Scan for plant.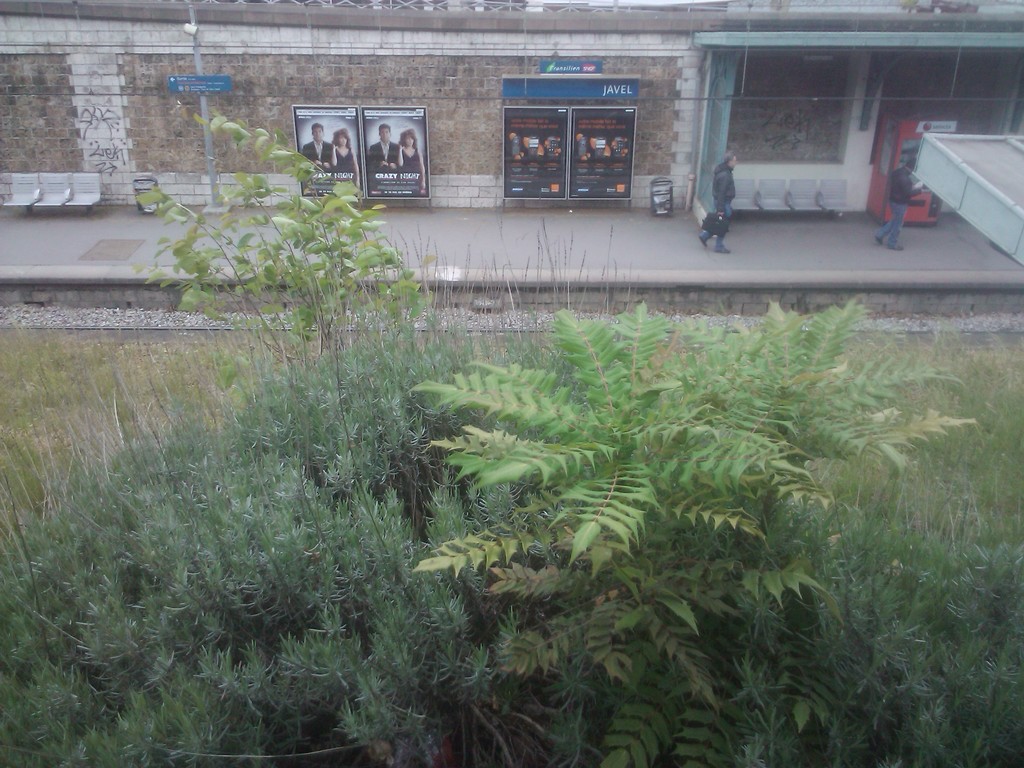
Scan result: [x1=406, y1=296, x2=982, y2=767].
